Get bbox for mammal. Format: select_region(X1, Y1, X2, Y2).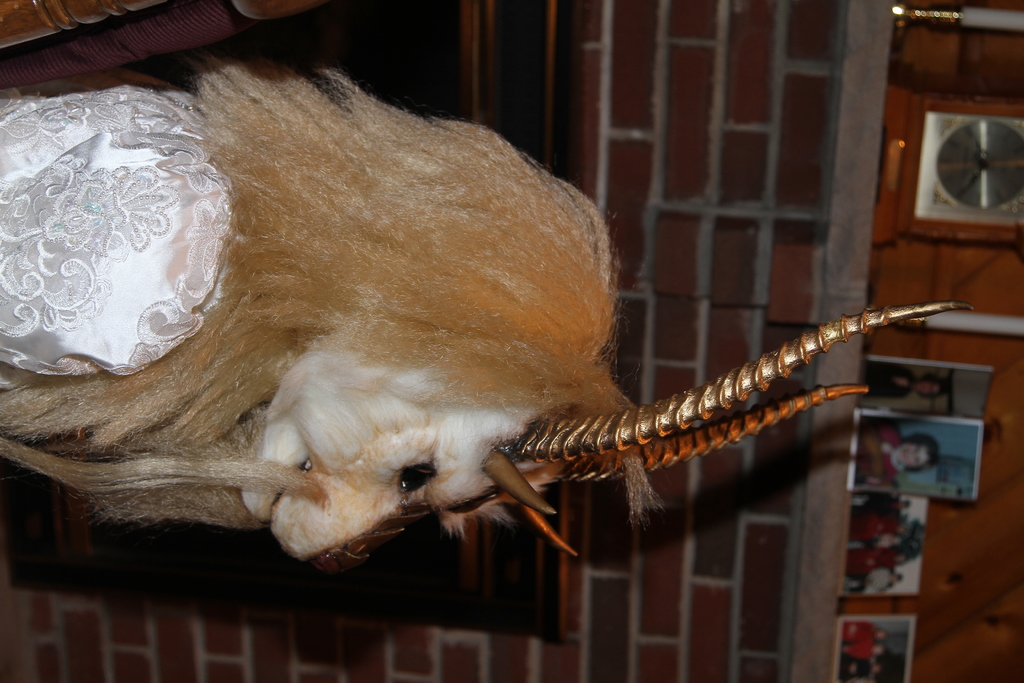
select_region(849, 423, 937, 486).
